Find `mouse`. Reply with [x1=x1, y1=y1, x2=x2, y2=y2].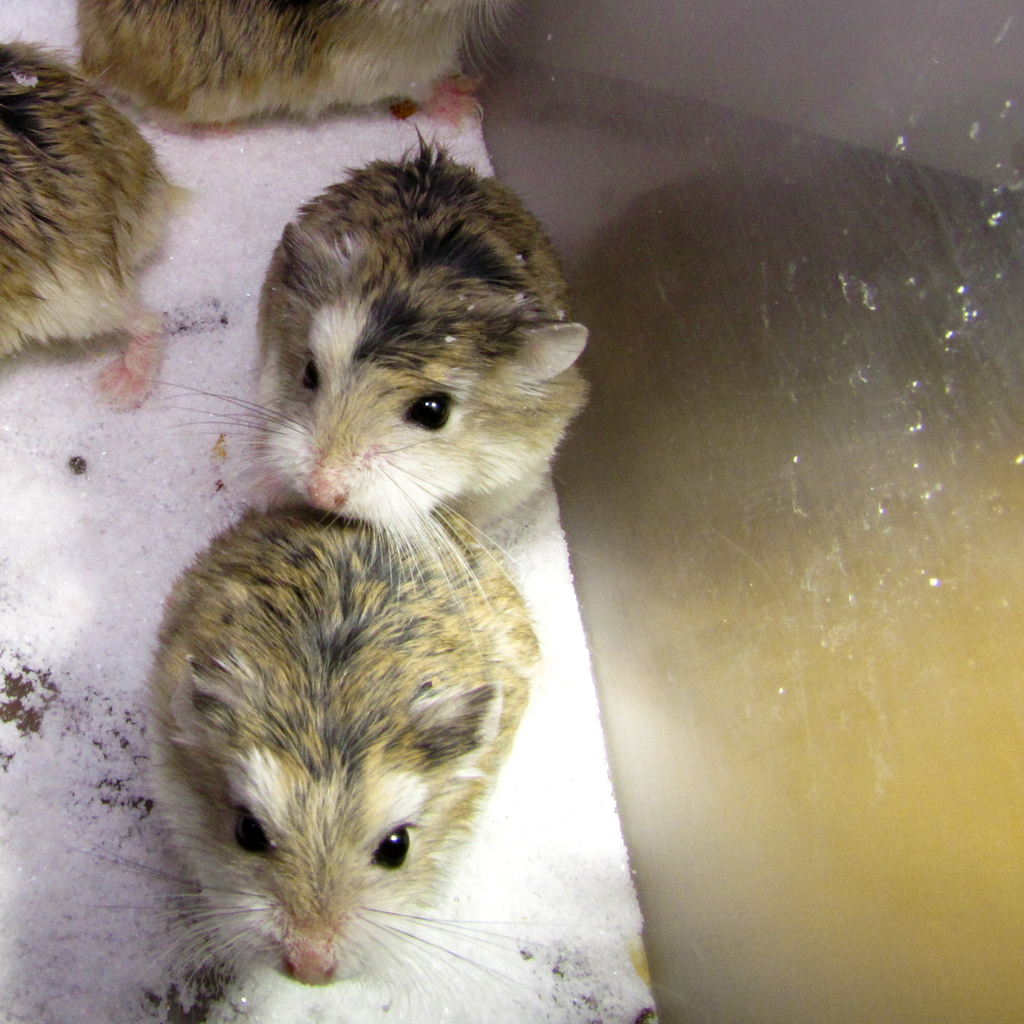
[x1=0, y1=35, x2=192, y2=365].
